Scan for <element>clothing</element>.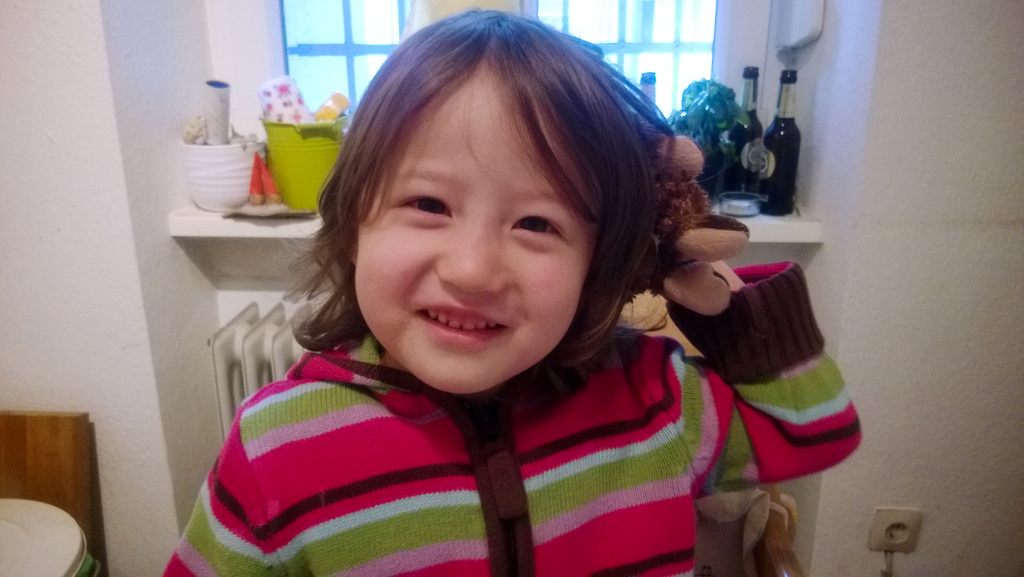
Scan result: {"x1": 124, "y1": 319, "x2": 797, "y2": 567}.
